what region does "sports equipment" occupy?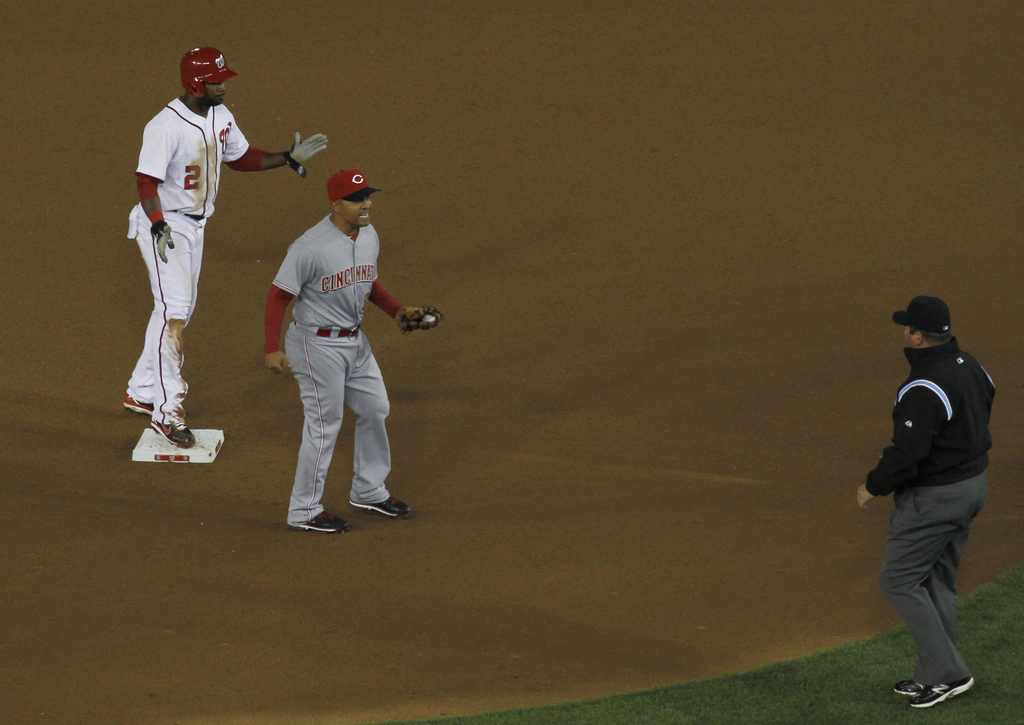
392, 305, 438, 338.
